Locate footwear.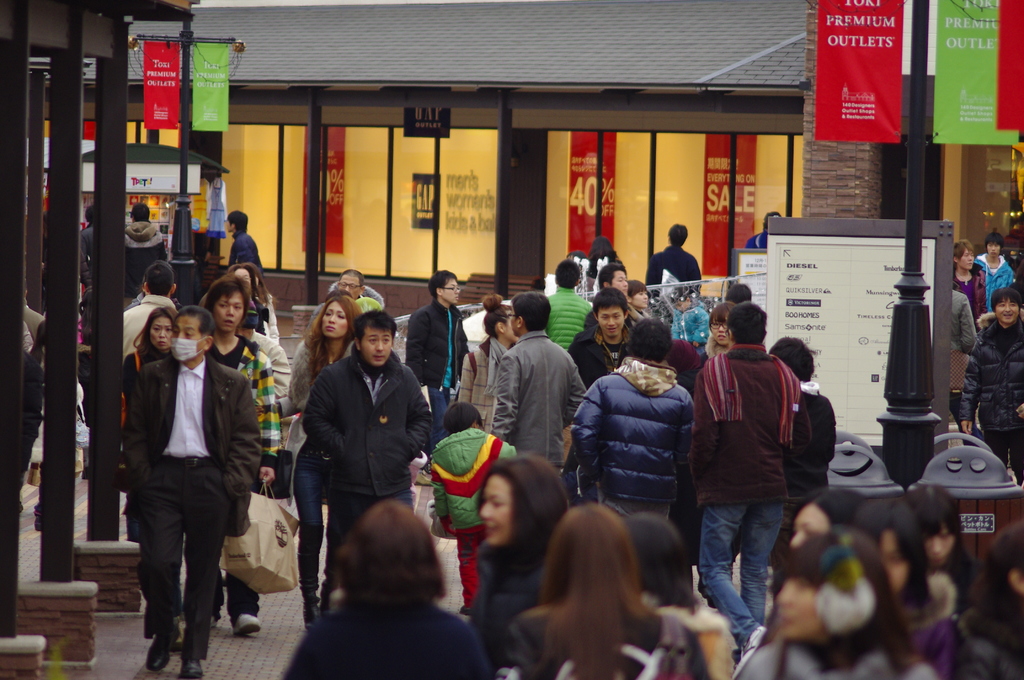
Bounding box: region(226, 610, 261, 635).
